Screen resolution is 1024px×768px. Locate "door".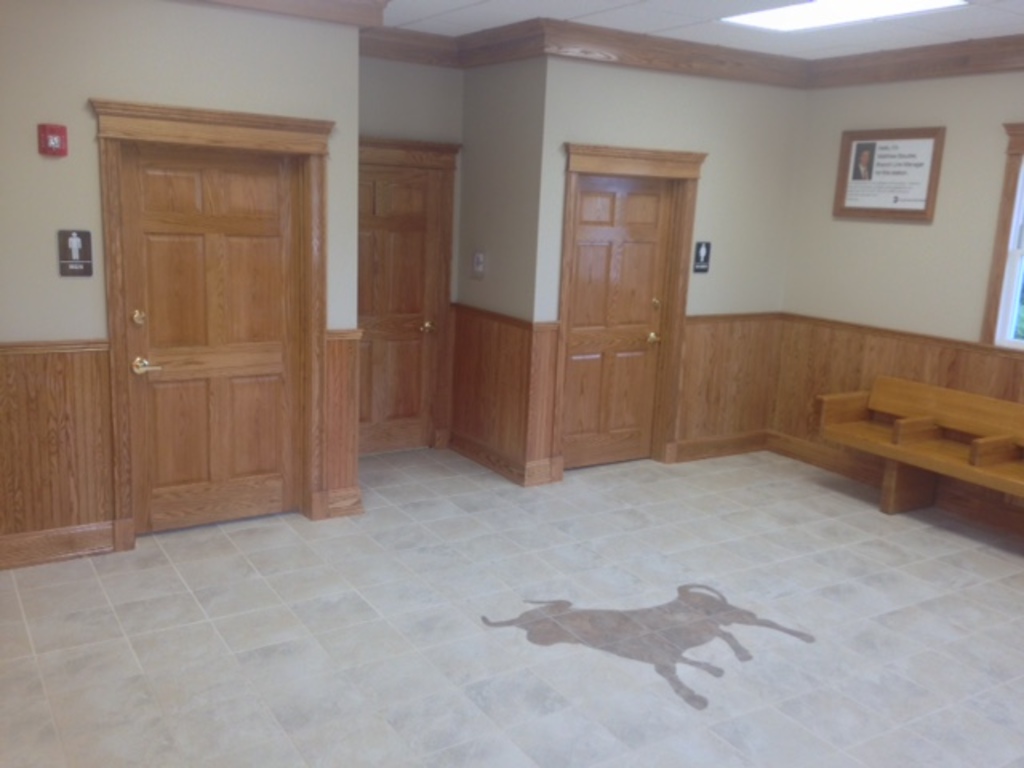
BBox(541, 133, 704, 469).
